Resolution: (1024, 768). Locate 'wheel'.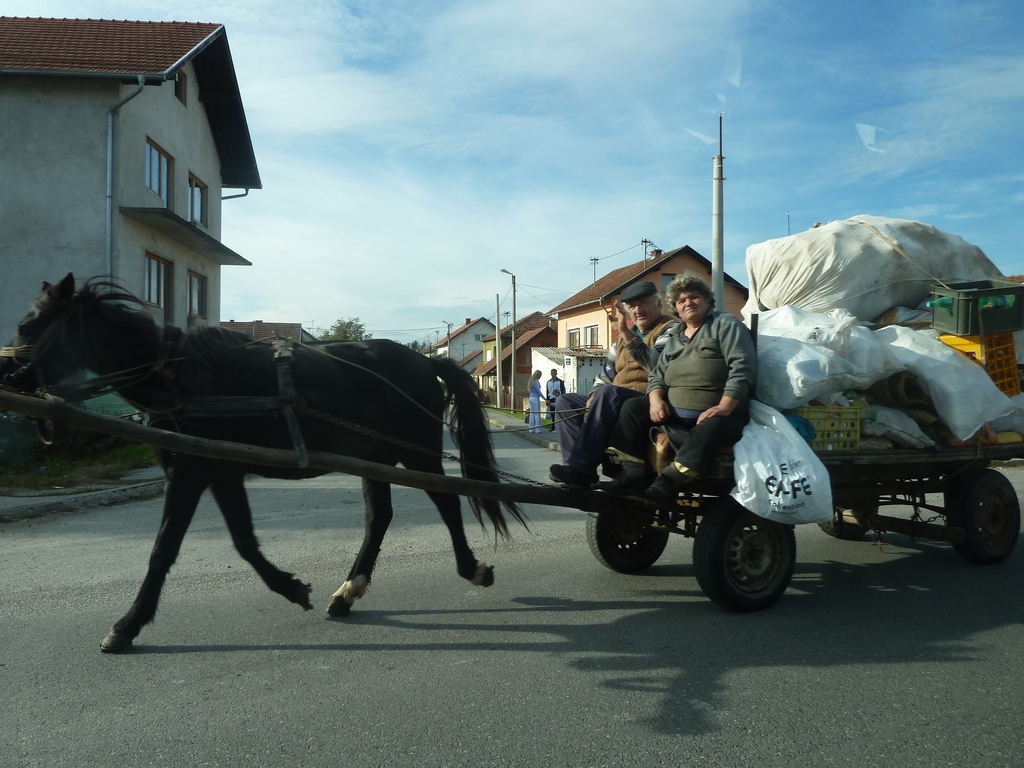
(left=587, top=504, right=666, bottom=579).
